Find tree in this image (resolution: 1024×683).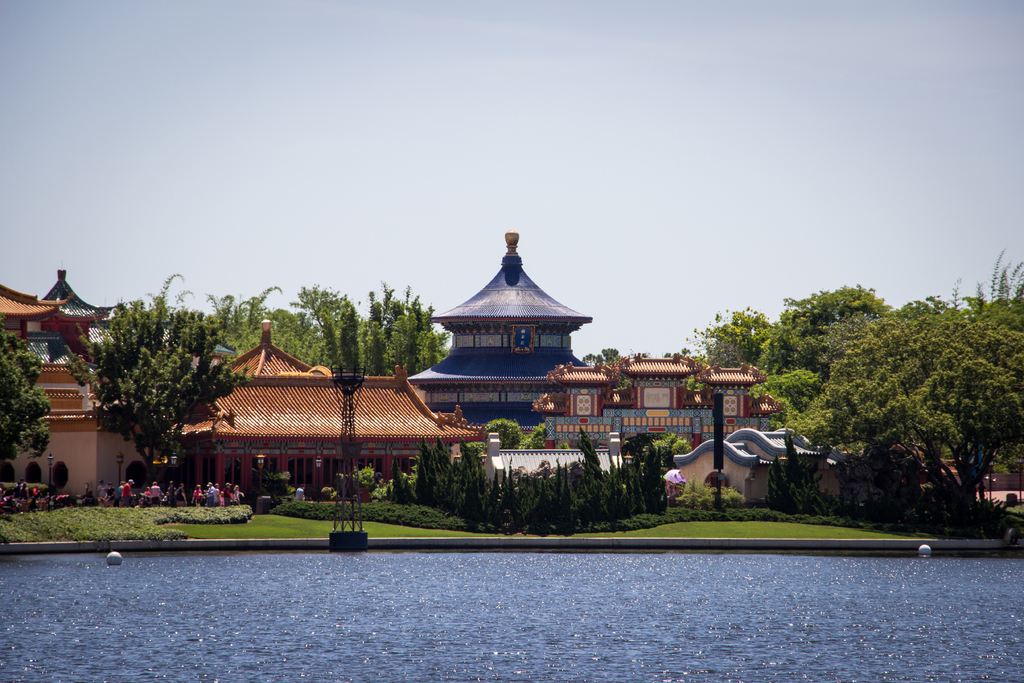
left=145, top=268, right=184, bottom=319.
